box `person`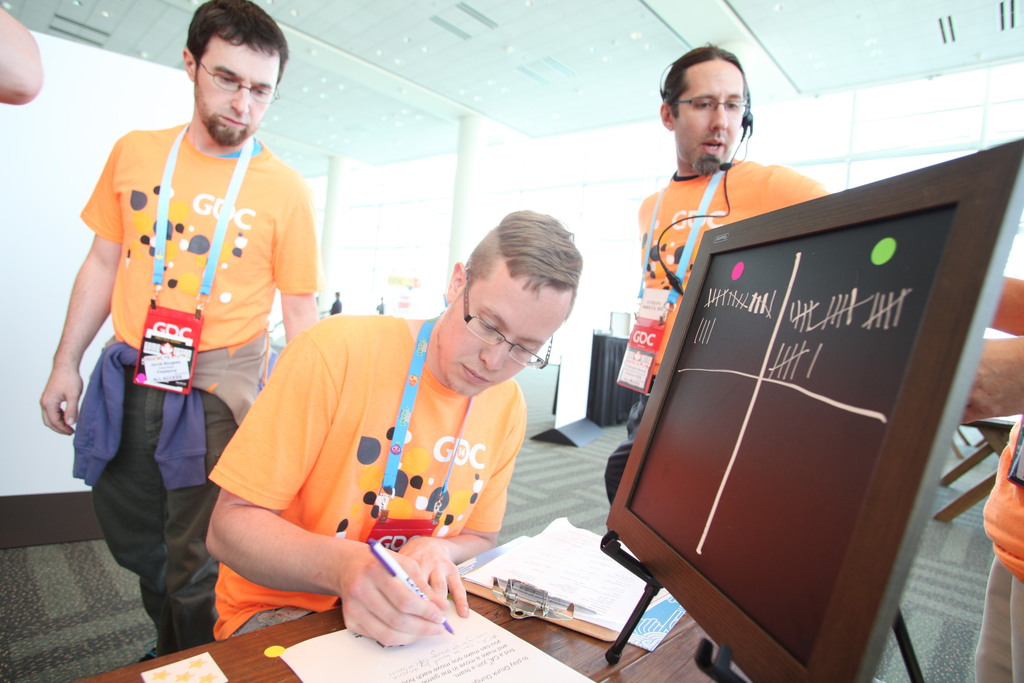
[x1=196, y1=217, x2=575, y2=641]
